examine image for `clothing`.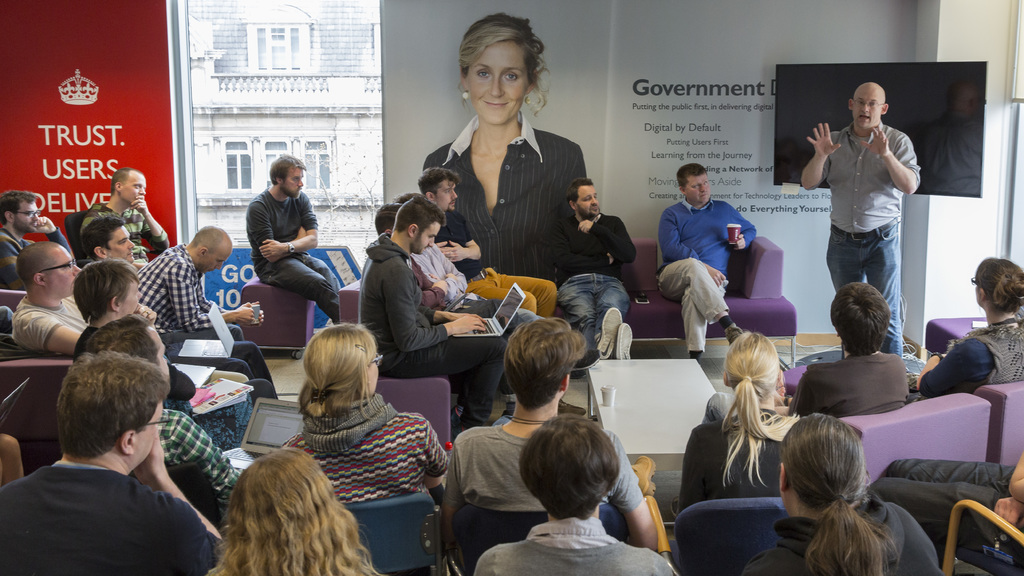
Examination result: crop(914, 311, 1023, 410).
